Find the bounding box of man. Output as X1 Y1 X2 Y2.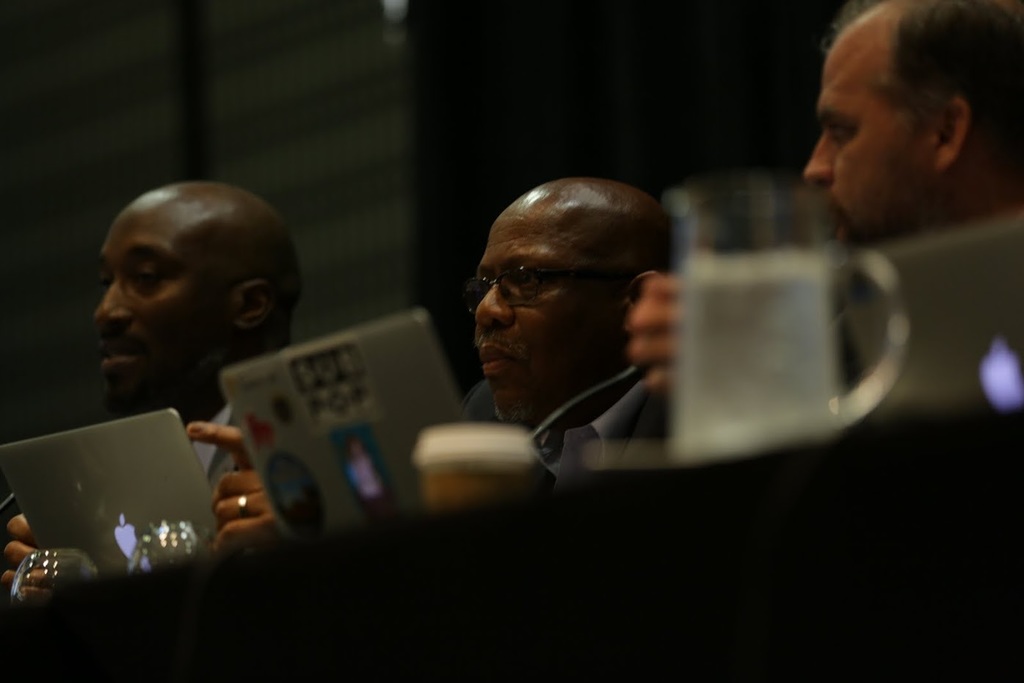
0 181 303 607.
